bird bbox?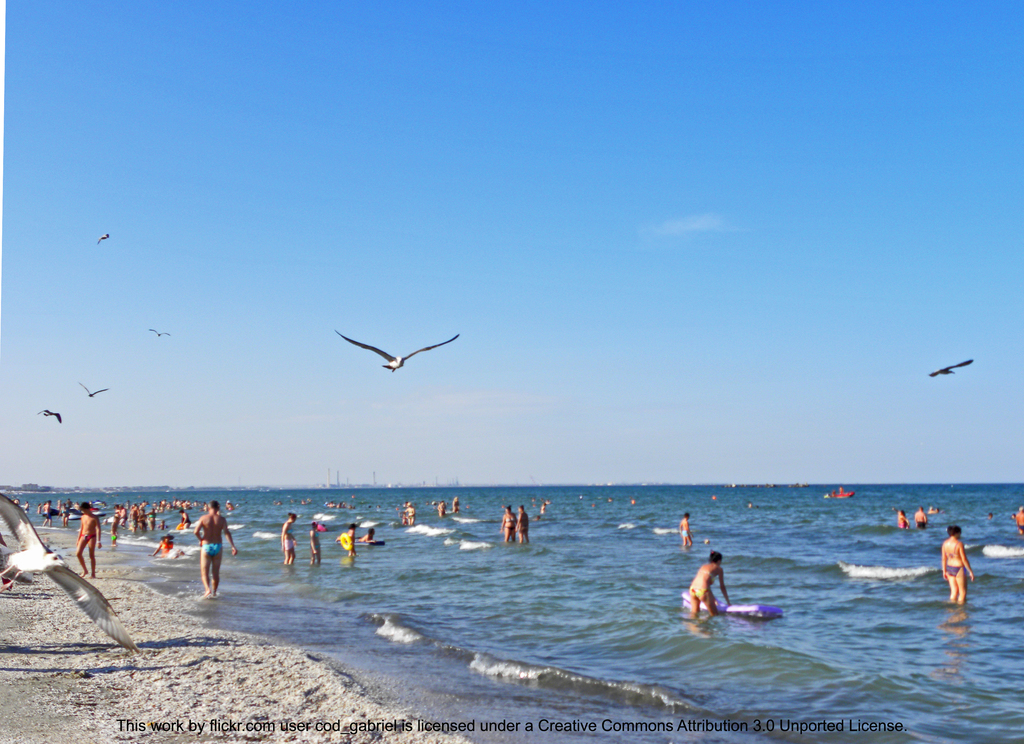
(95,225,112,247)
